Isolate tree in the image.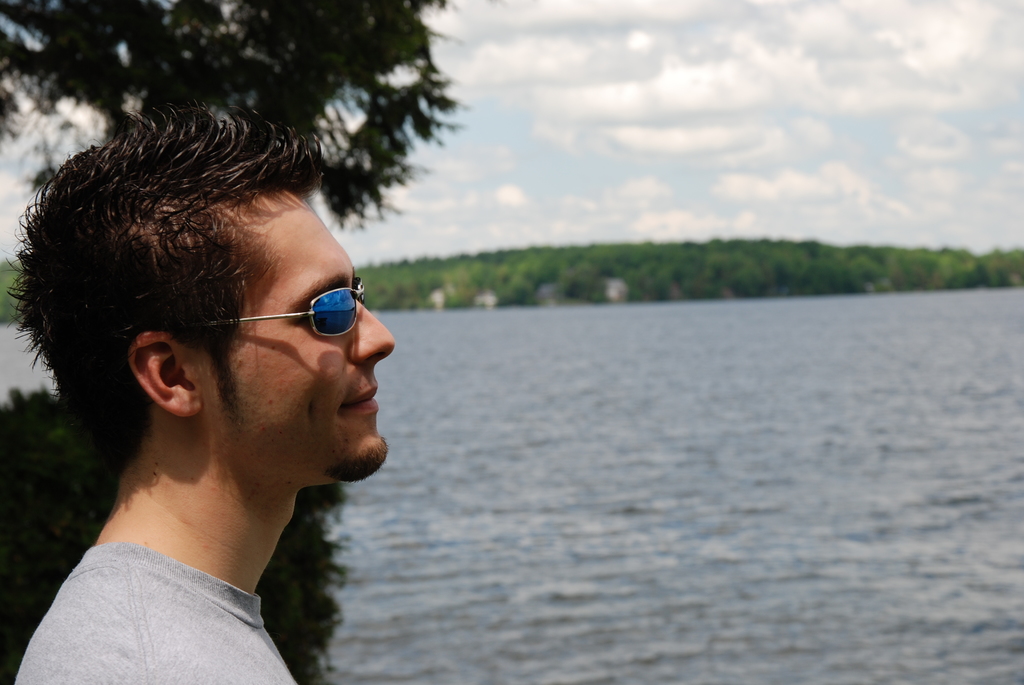
Isolated region: [x1=0, y1=392, x2=375, y2=684].
